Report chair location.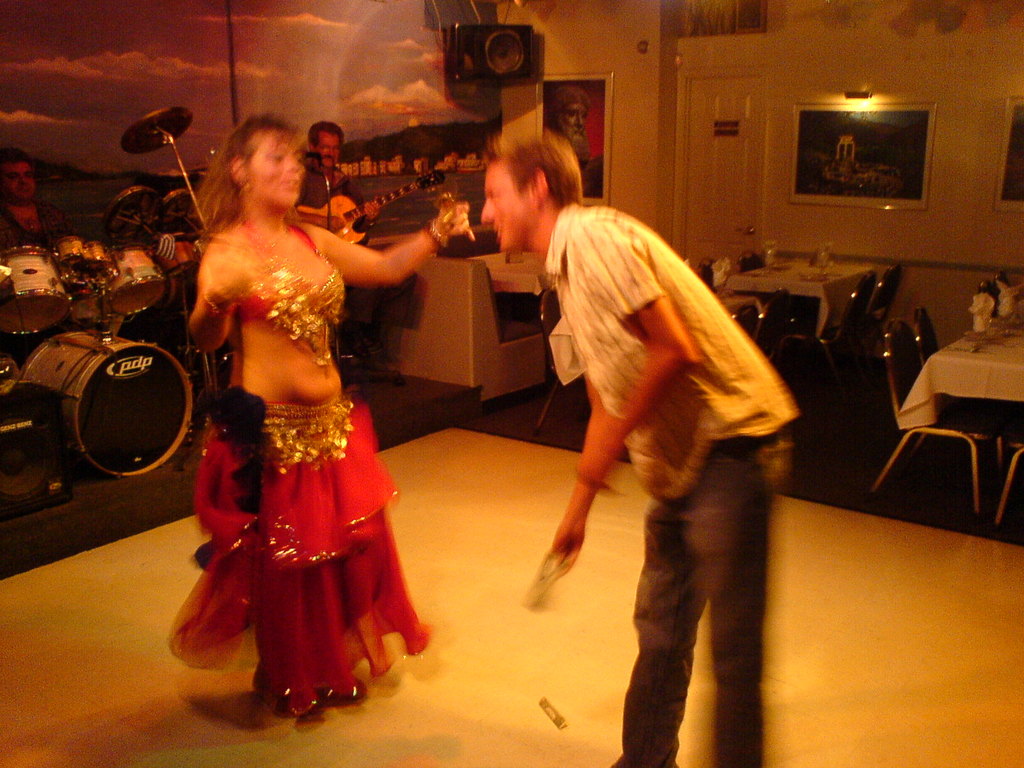
Report: bbox=[821, 267, 903, 371].
